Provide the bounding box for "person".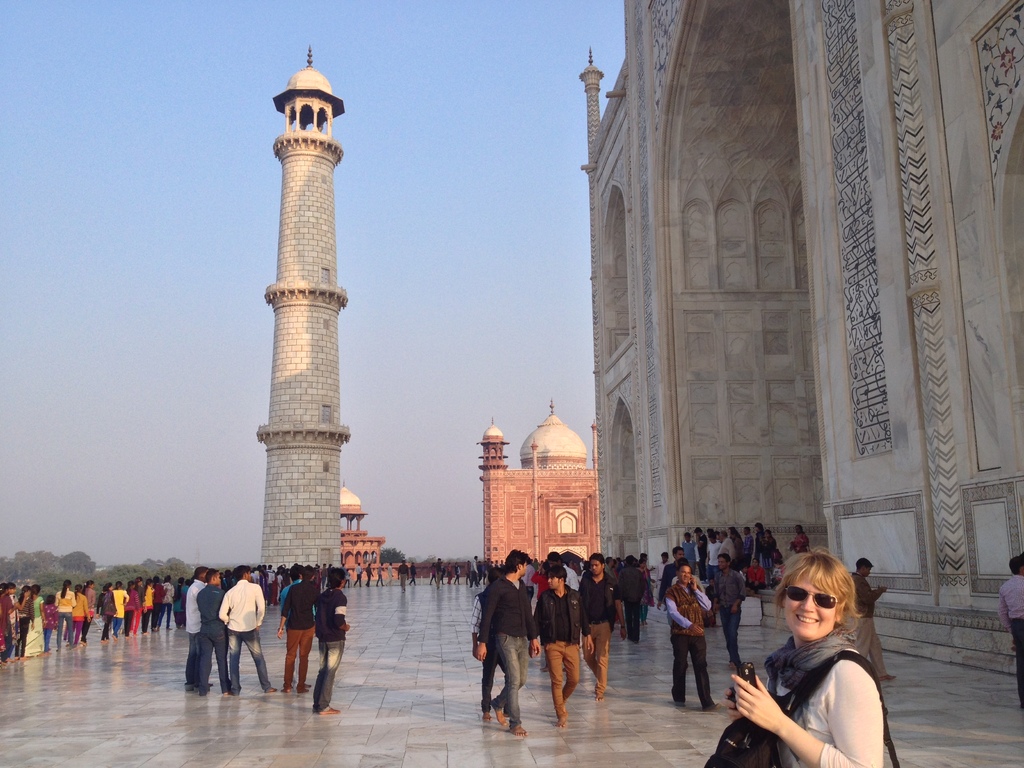
left=101, top=580, right=118, bottom=641.
